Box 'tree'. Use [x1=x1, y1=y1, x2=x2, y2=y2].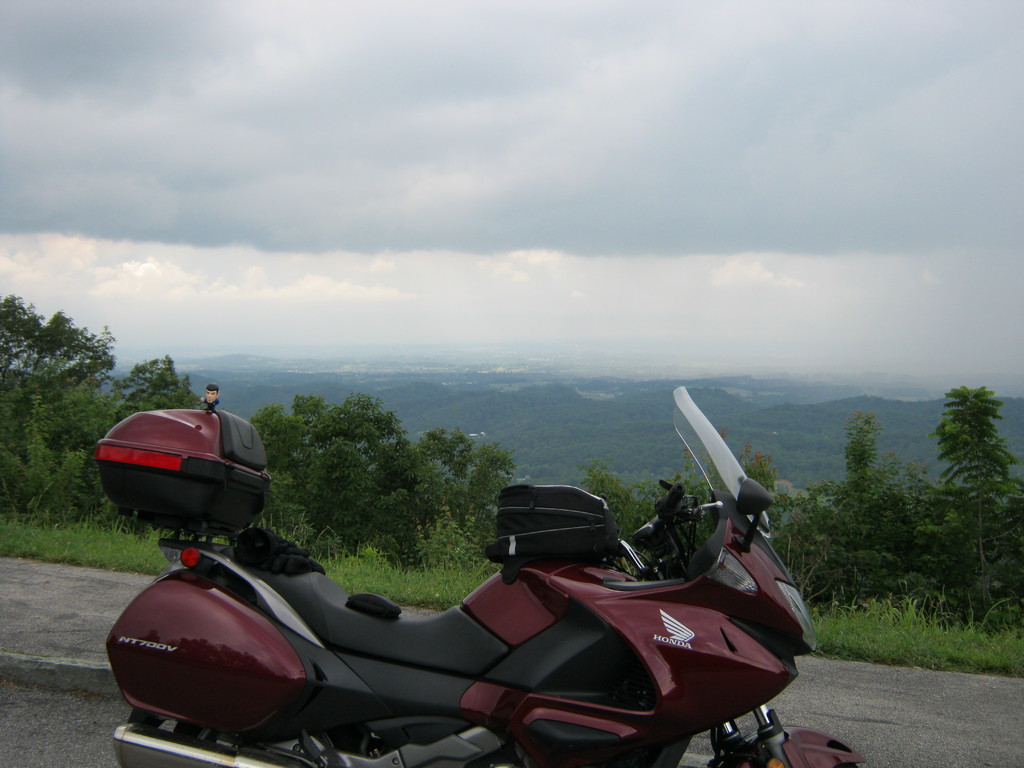
[x1=147, y1=351, x2=192, y2=404].
